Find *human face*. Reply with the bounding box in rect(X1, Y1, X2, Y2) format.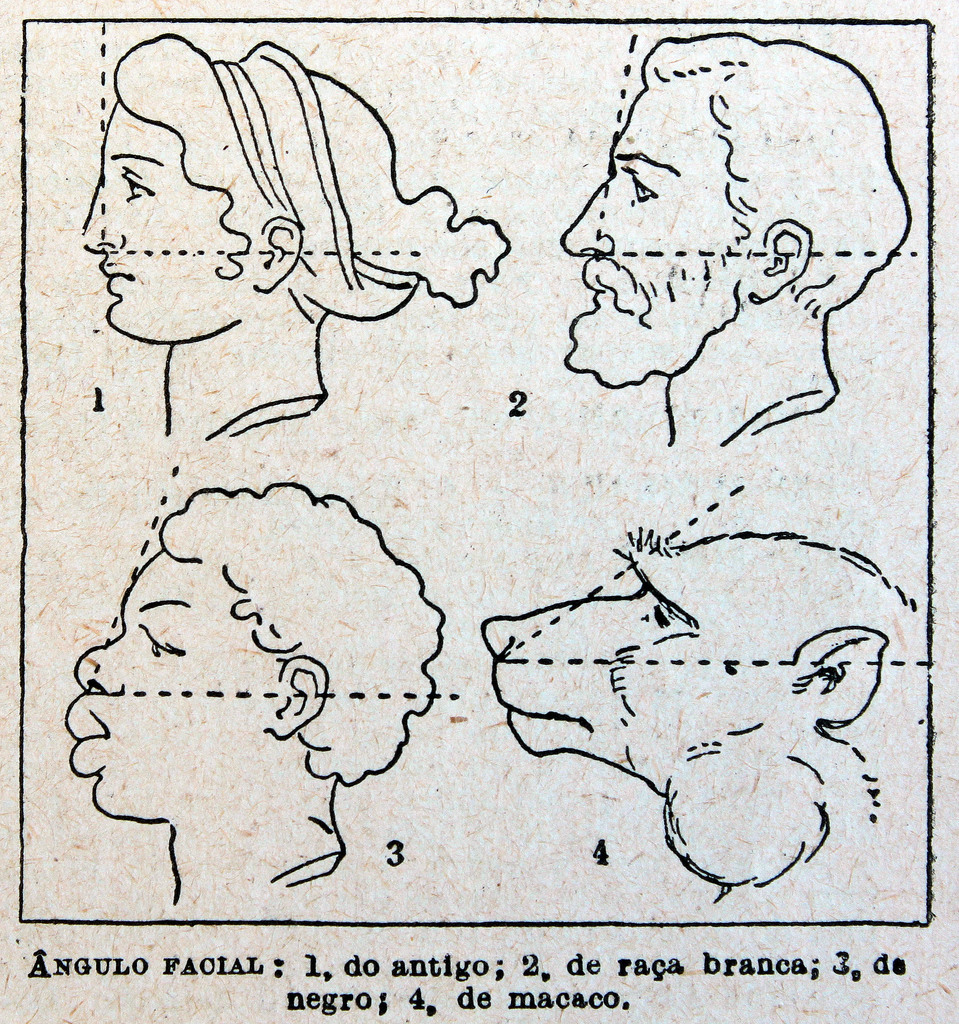
rect(80, 99, 260, 347).
